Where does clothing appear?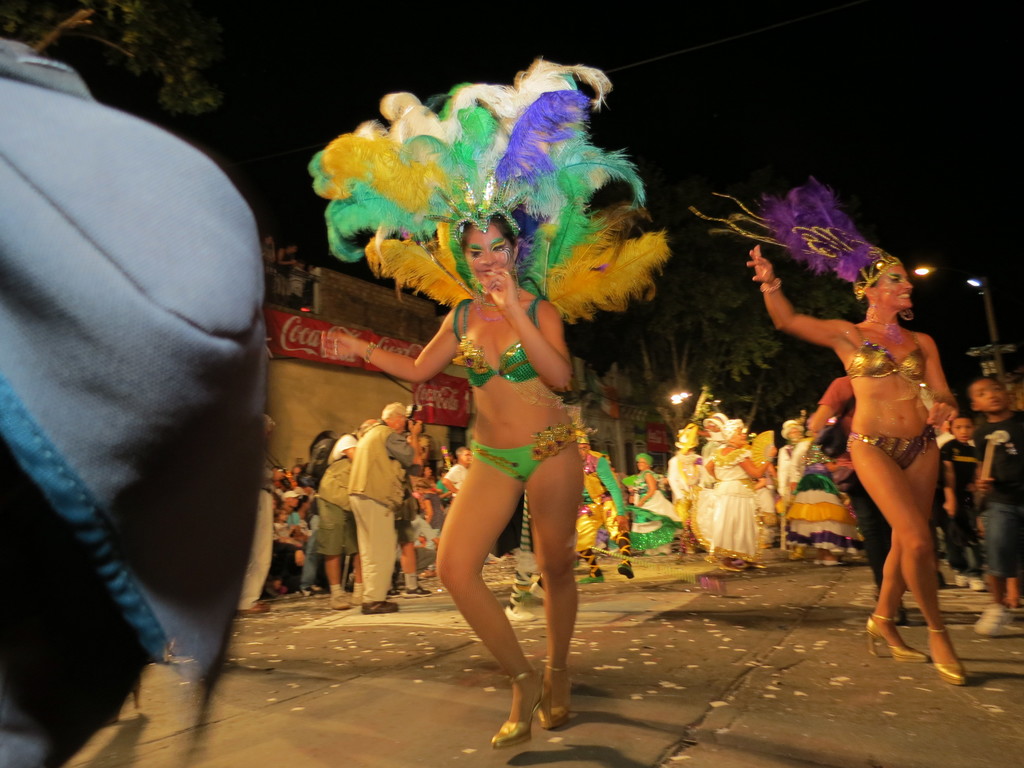
Appears at 472/426/577/472.
